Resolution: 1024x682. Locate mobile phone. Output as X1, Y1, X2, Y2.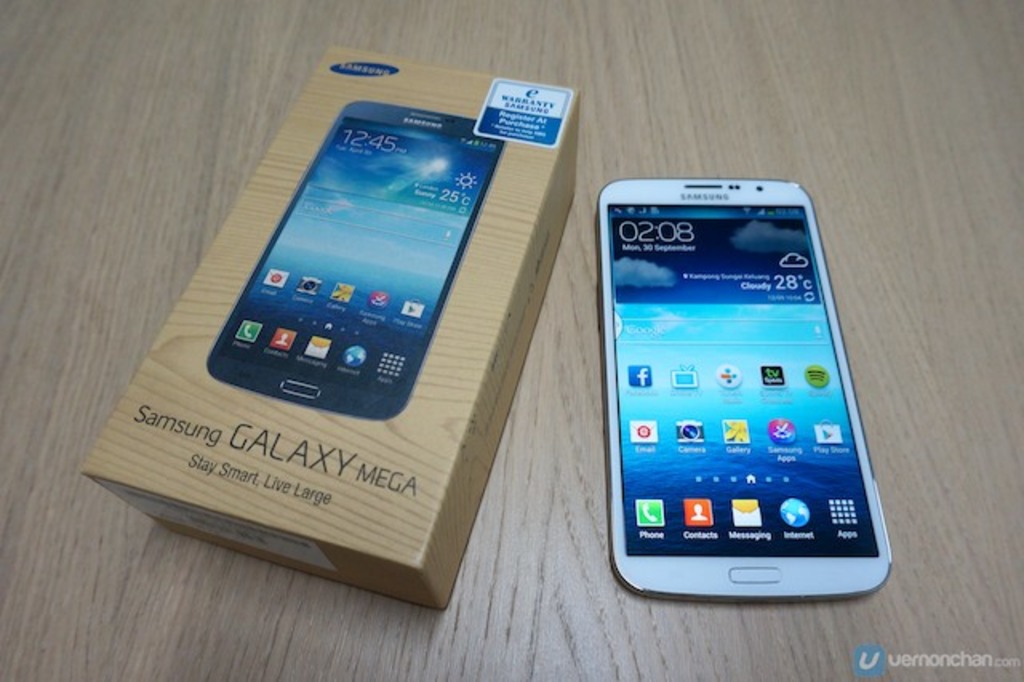
208, 98, 514, 416.
